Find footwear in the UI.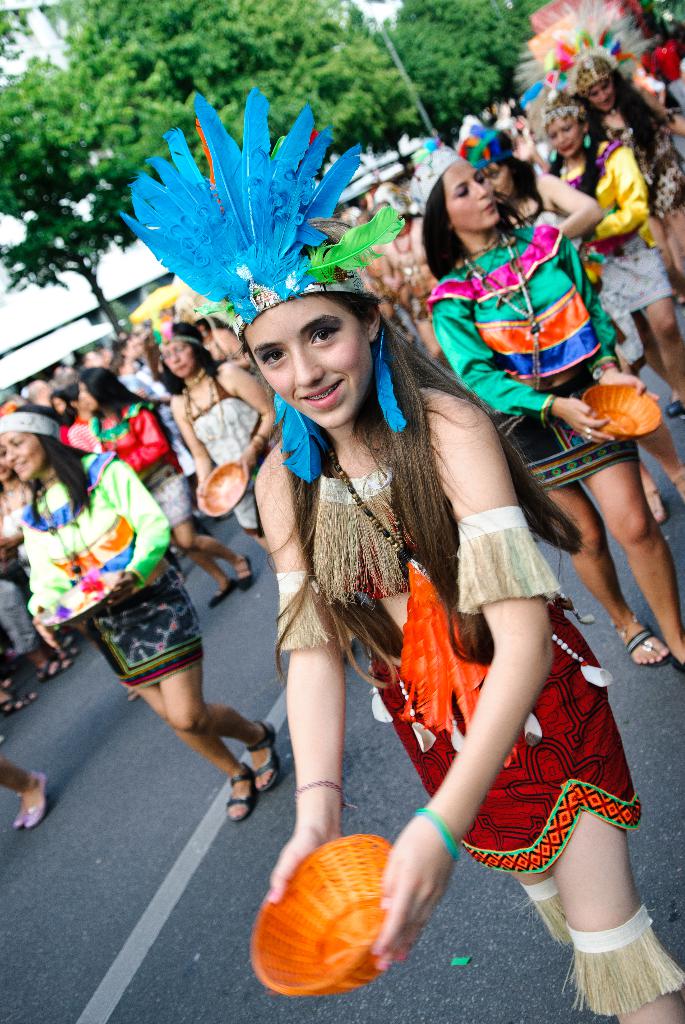
UI element at (209, 581, 239, 604).
